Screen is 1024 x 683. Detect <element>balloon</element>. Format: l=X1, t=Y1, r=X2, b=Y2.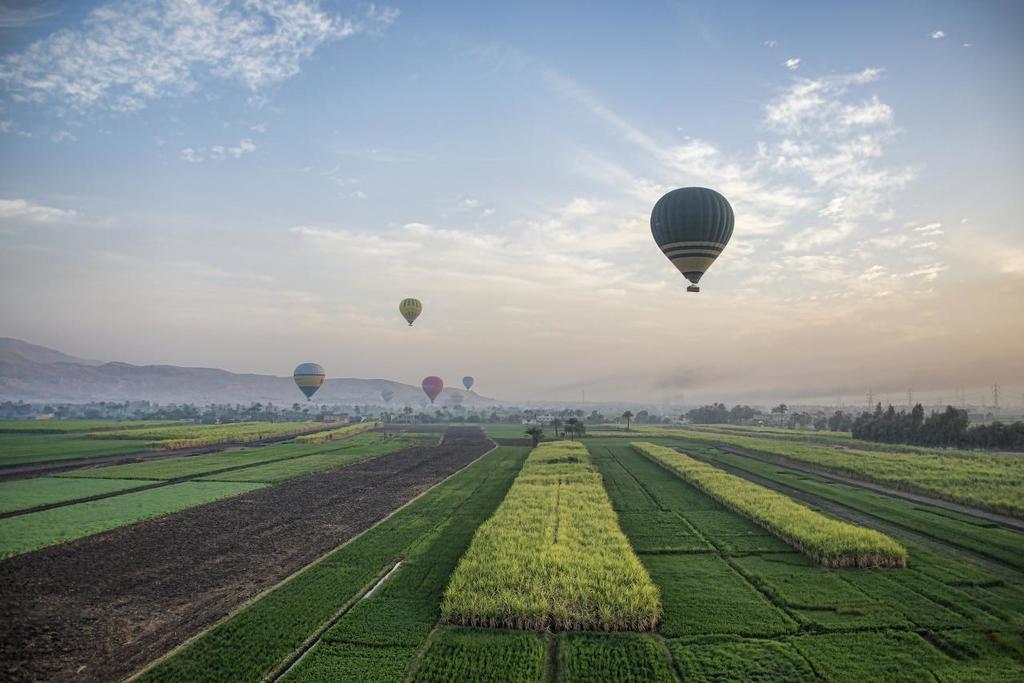
l=461, t=376, r=474, b=392.
